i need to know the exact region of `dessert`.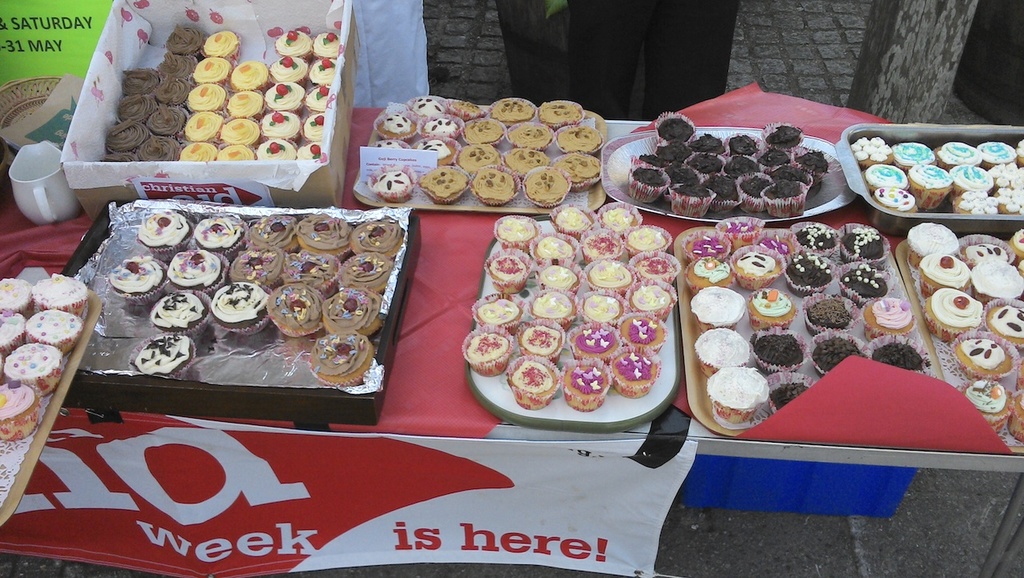
Region: <bbox>422, 110, 461, 137</bbox>.
